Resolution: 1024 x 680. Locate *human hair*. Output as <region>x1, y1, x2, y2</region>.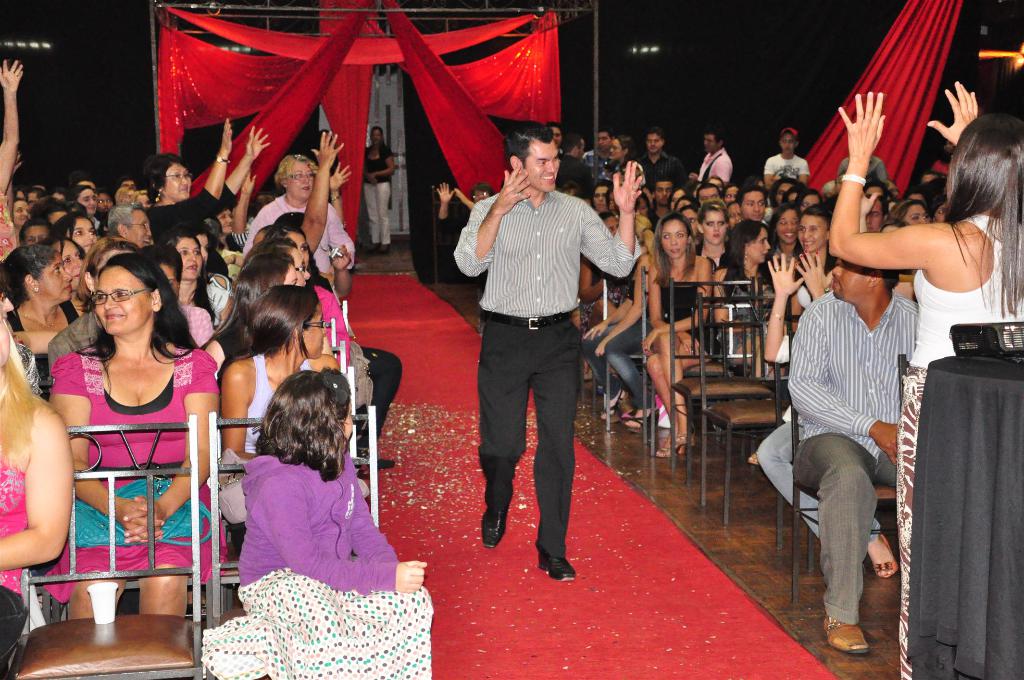
<region>918, 168, 945, 183</region>.
